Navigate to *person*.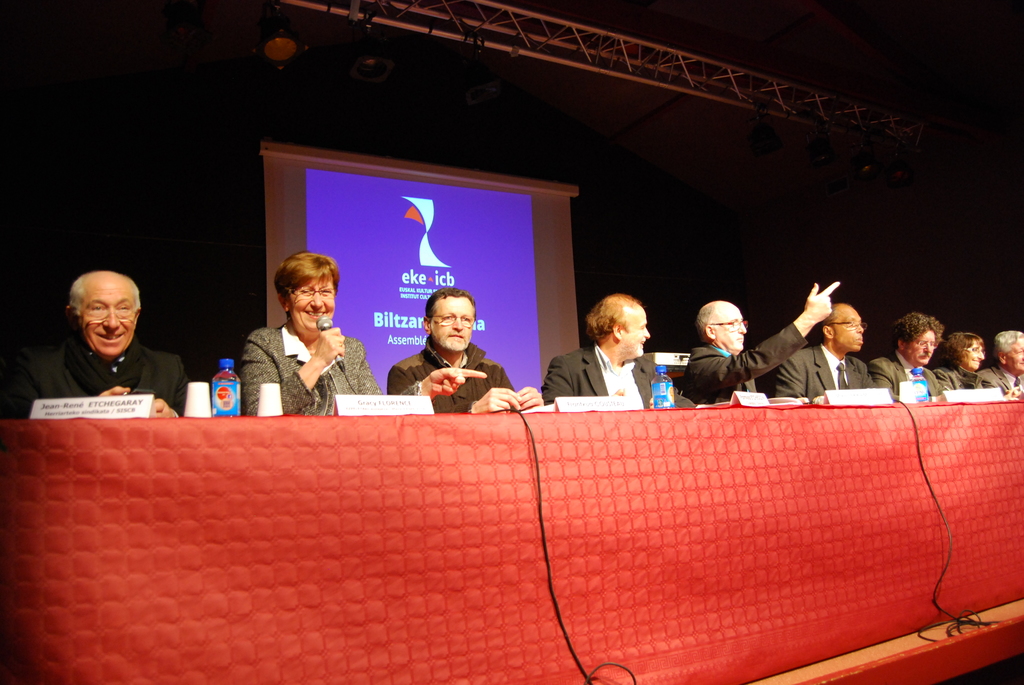
Navigation target: bbox=[540, 287, 693, 409].
